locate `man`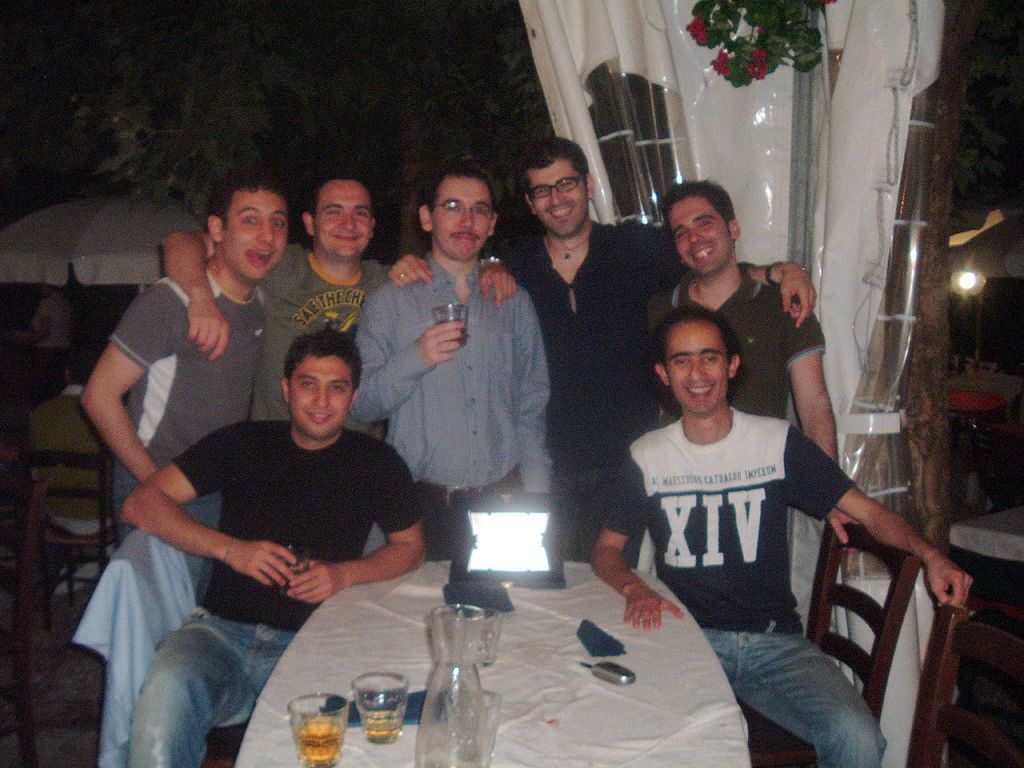
Rect(351, 157, 555, 561)
